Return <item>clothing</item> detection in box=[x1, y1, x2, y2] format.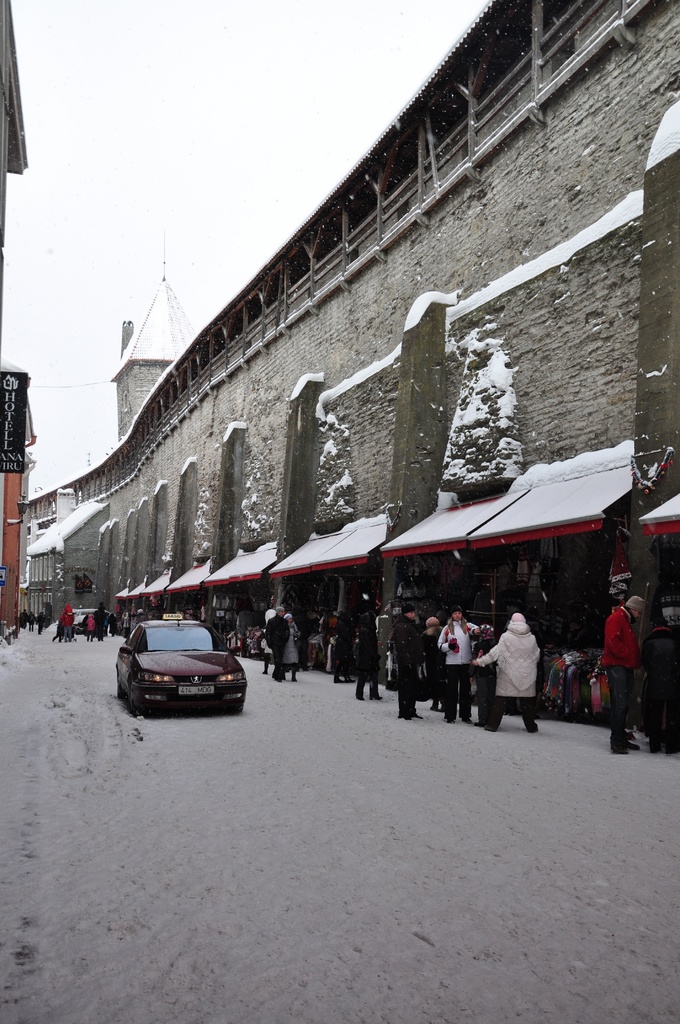
box=[358, 607, 380, 694].
